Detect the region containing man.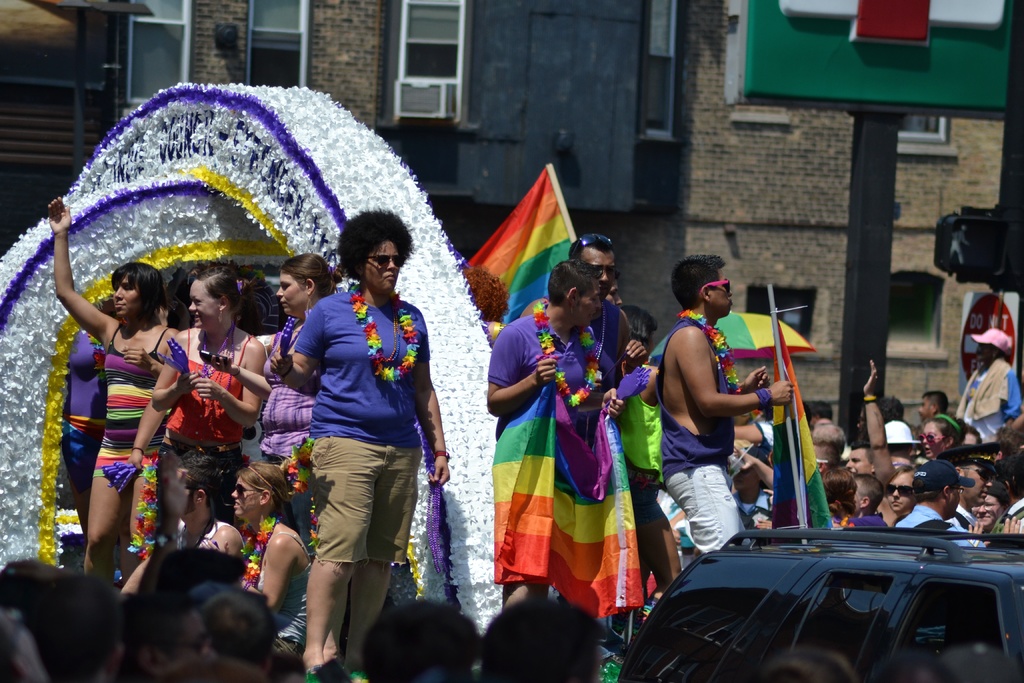
[486,261,625,612].
